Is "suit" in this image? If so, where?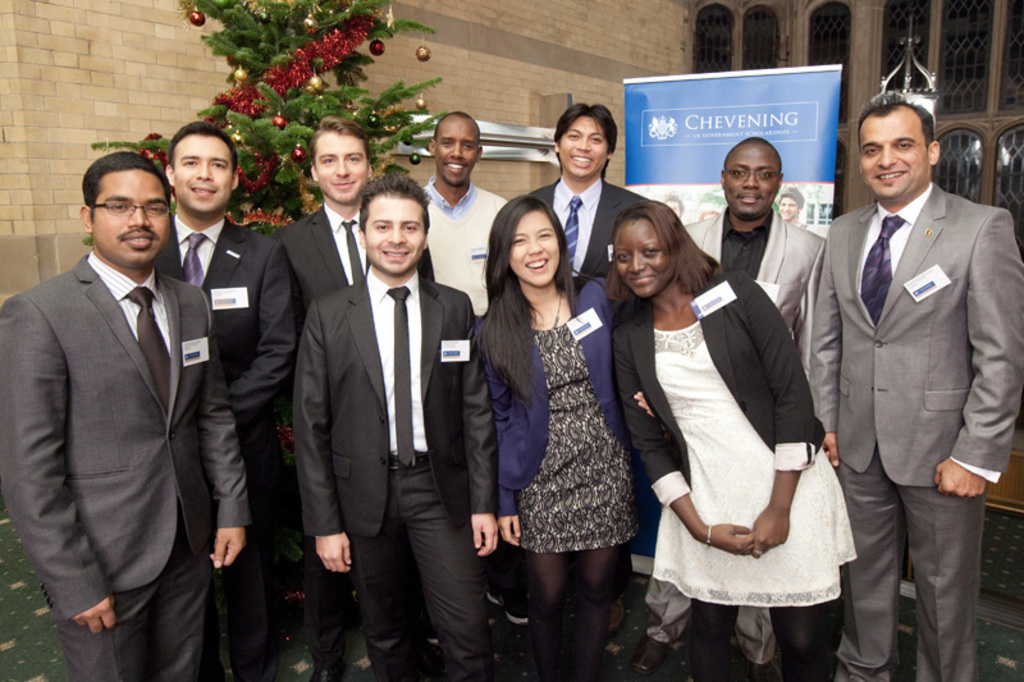
Yes, at (268,200,428,307).
